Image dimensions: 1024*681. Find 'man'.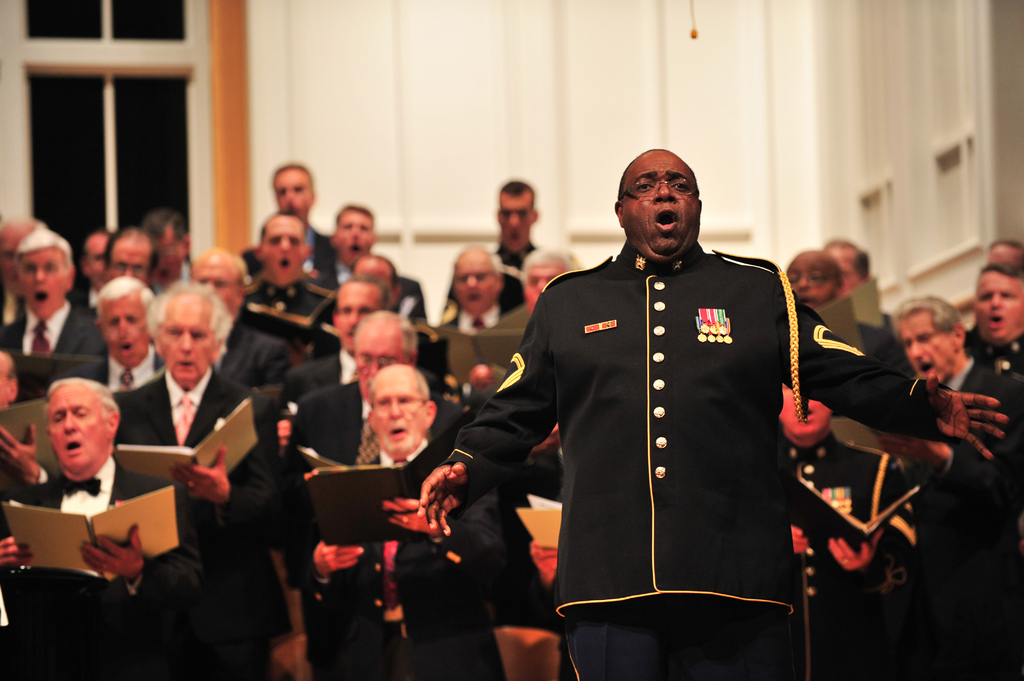
(x1=2, y1=225, x2=109, y2=398).
